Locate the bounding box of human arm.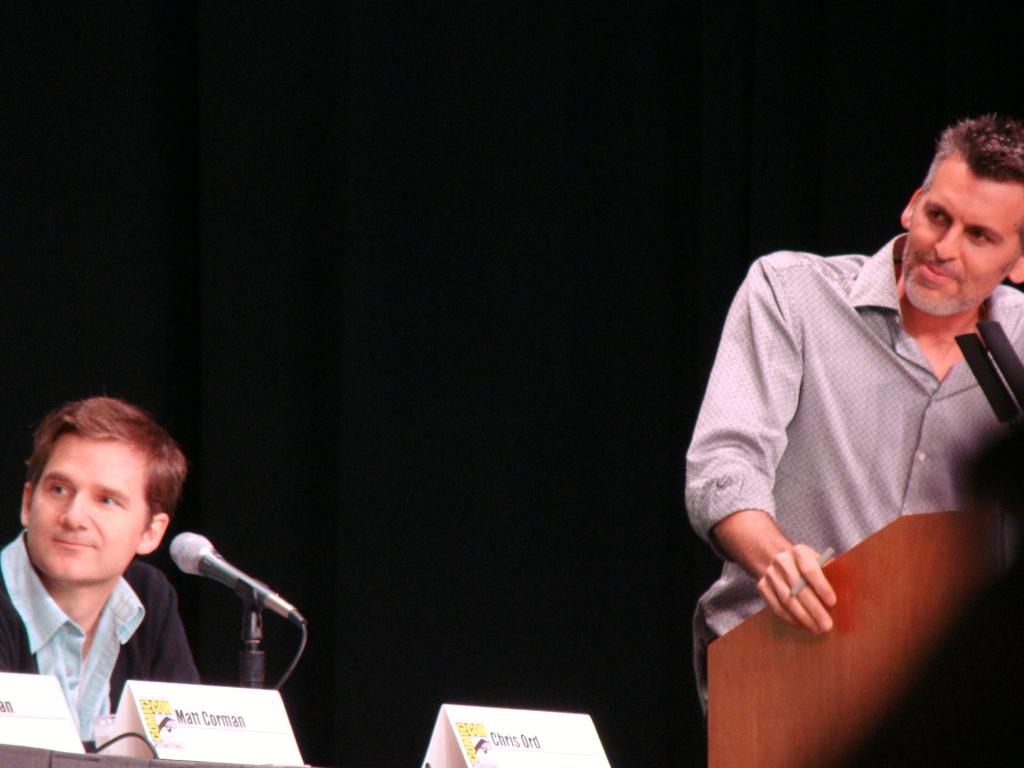
Bounding box: (141,579,210,682).
